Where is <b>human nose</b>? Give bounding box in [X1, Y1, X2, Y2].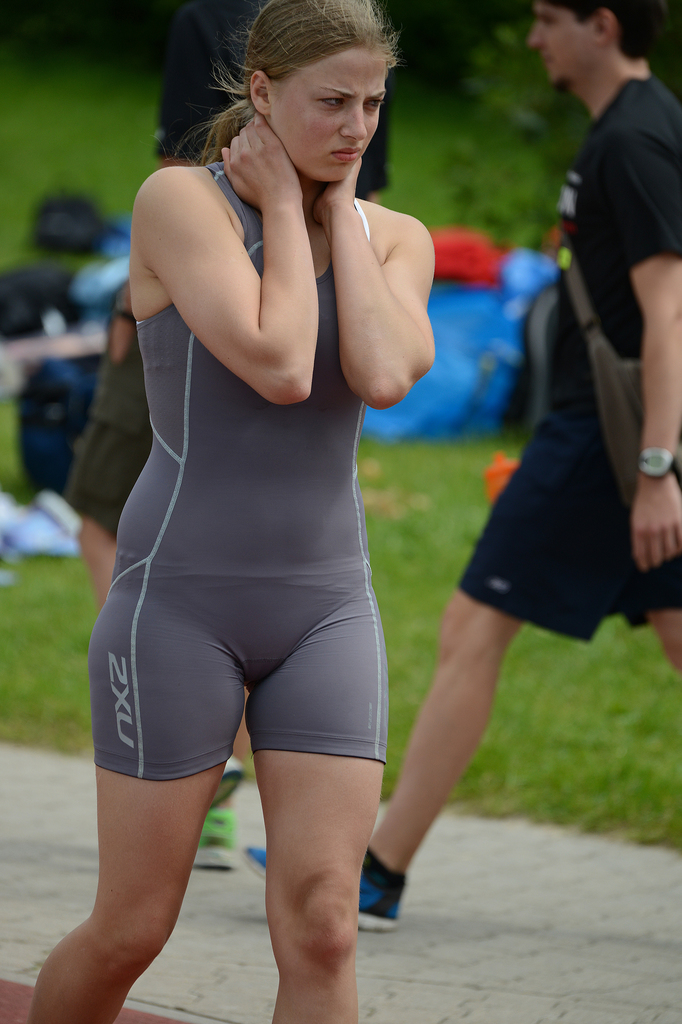
[529, 26, 544, 48].
